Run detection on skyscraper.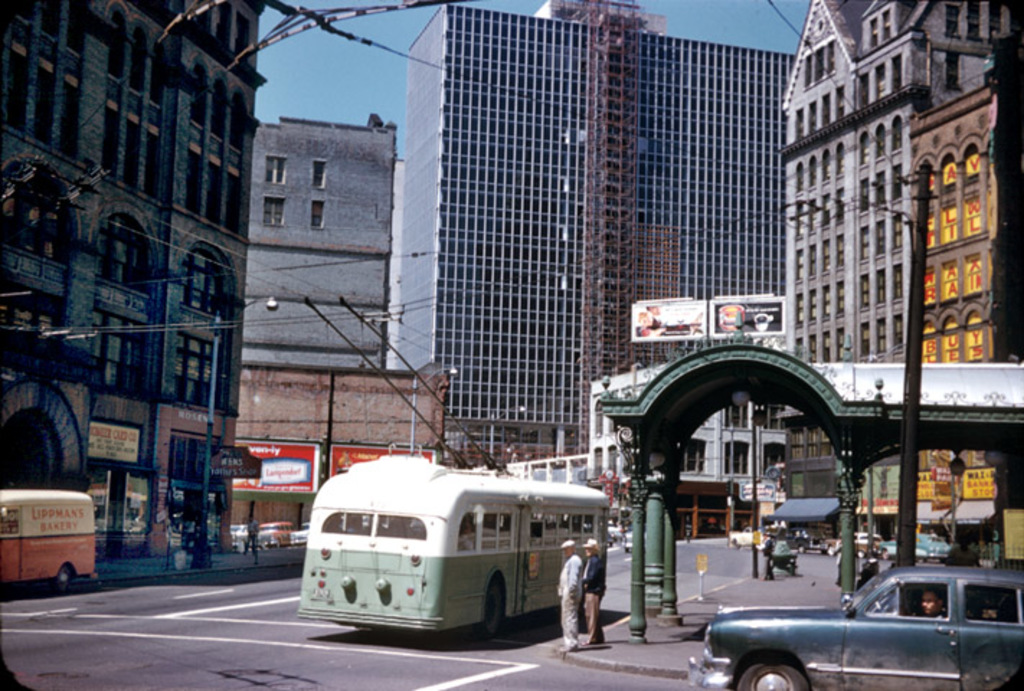
Result: bbox(241, 108, 400, 386).
